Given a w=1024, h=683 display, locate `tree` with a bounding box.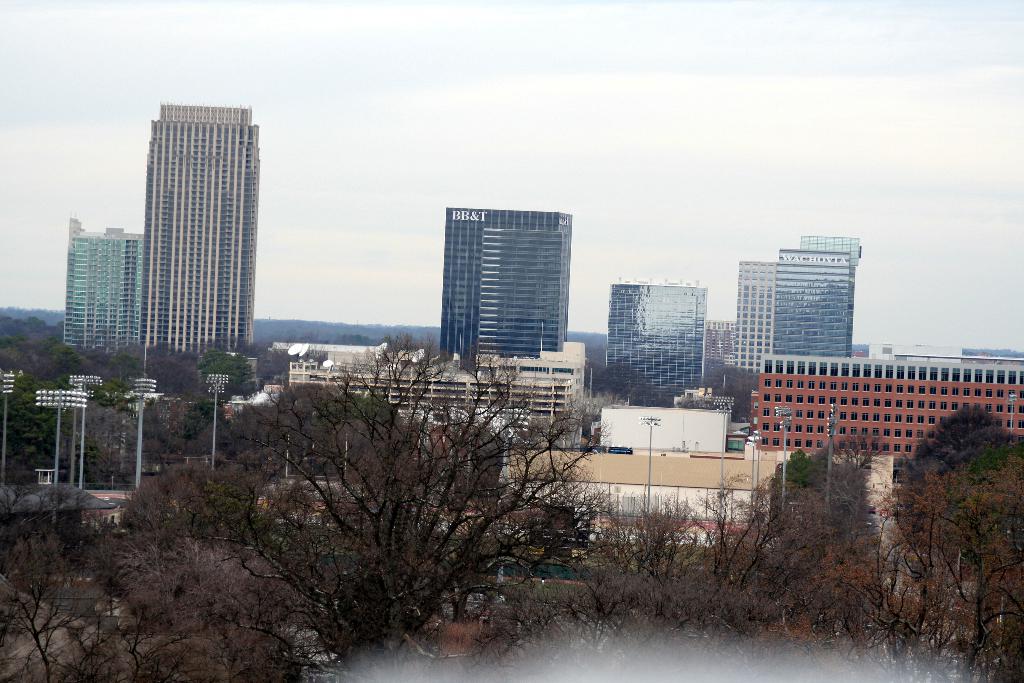
Located: (751, 452, 901, 649).
